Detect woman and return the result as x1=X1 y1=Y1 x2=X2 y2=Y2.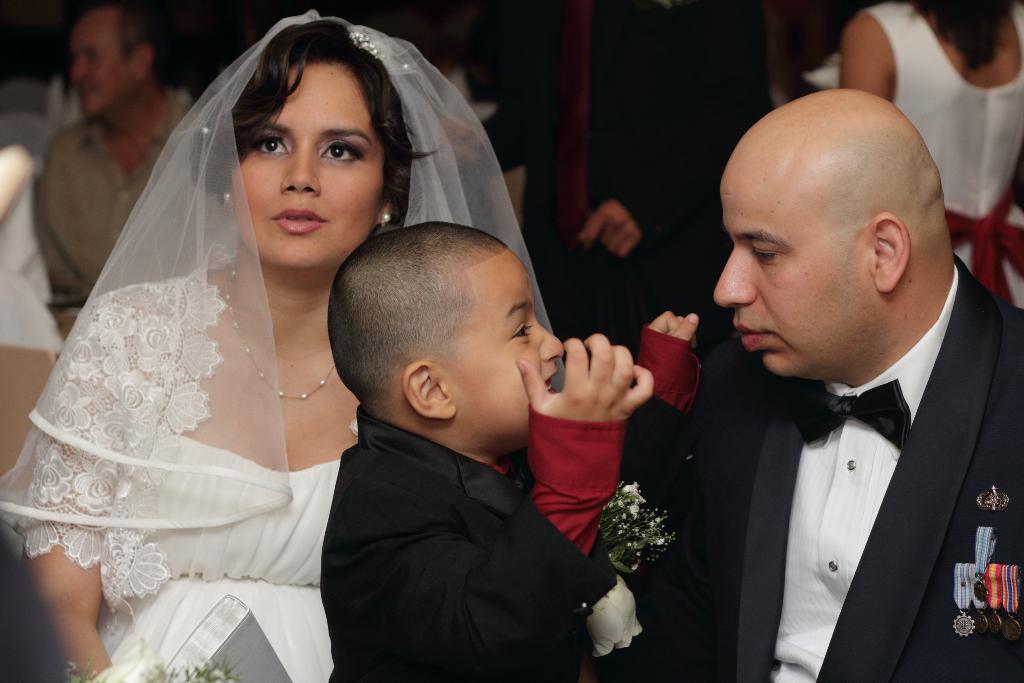
x1=840 y1=0 x2=1023 y2=317.
